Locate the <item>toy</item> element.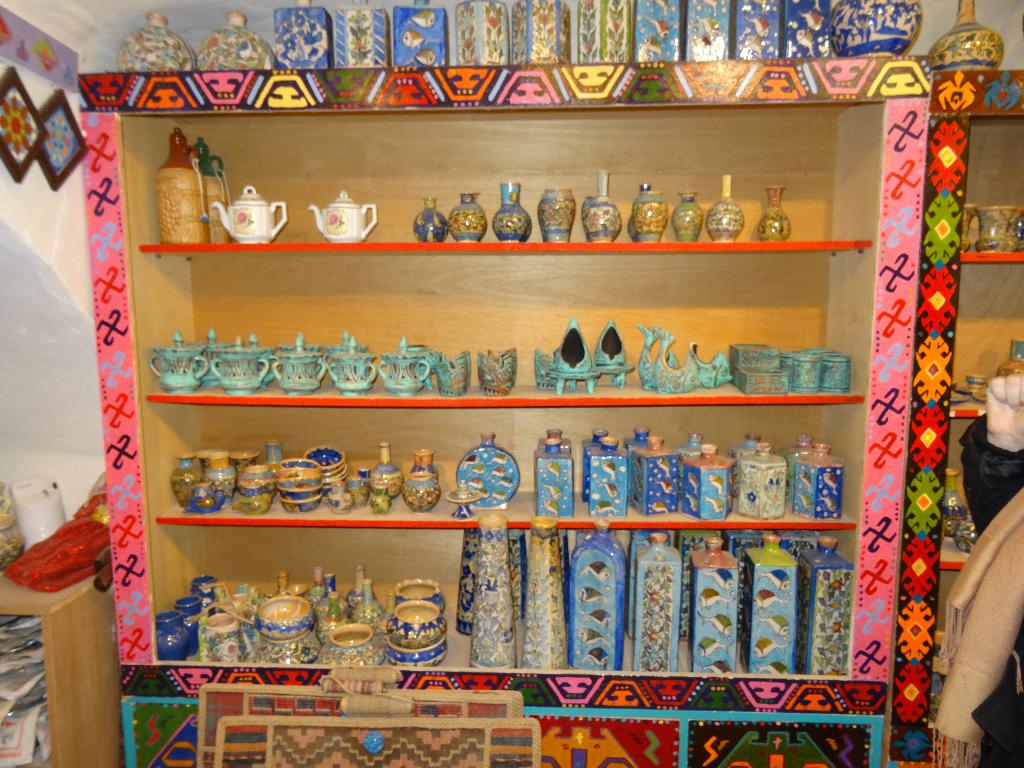
Element bbox: [0, 65, 47, 182].
